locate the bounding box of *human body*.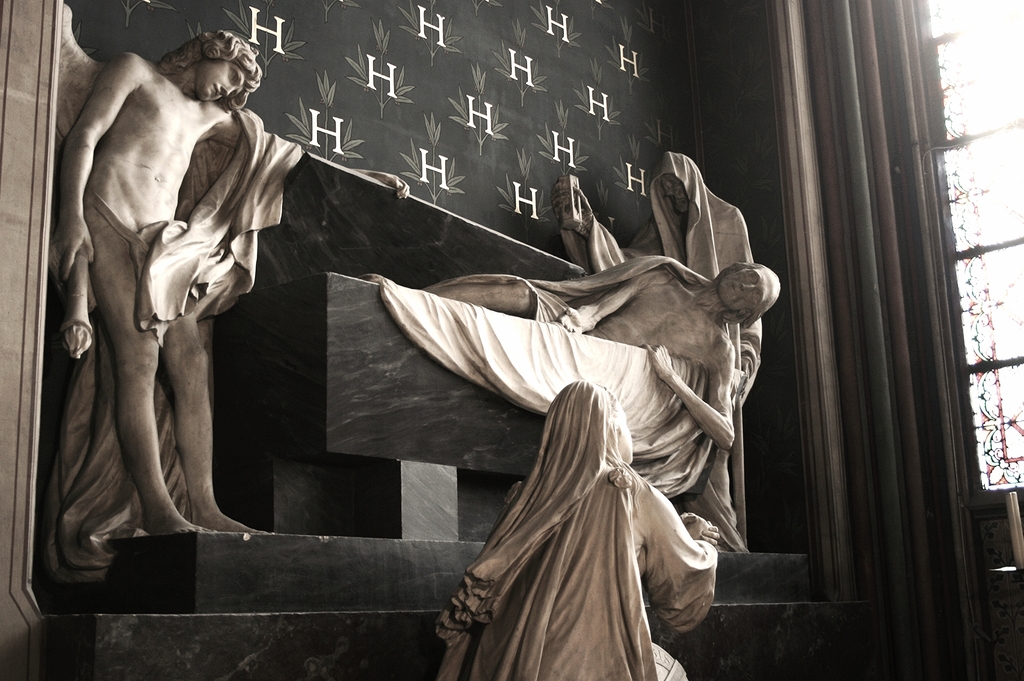
Bounding box: select_region(414, 259, 780, 447).
